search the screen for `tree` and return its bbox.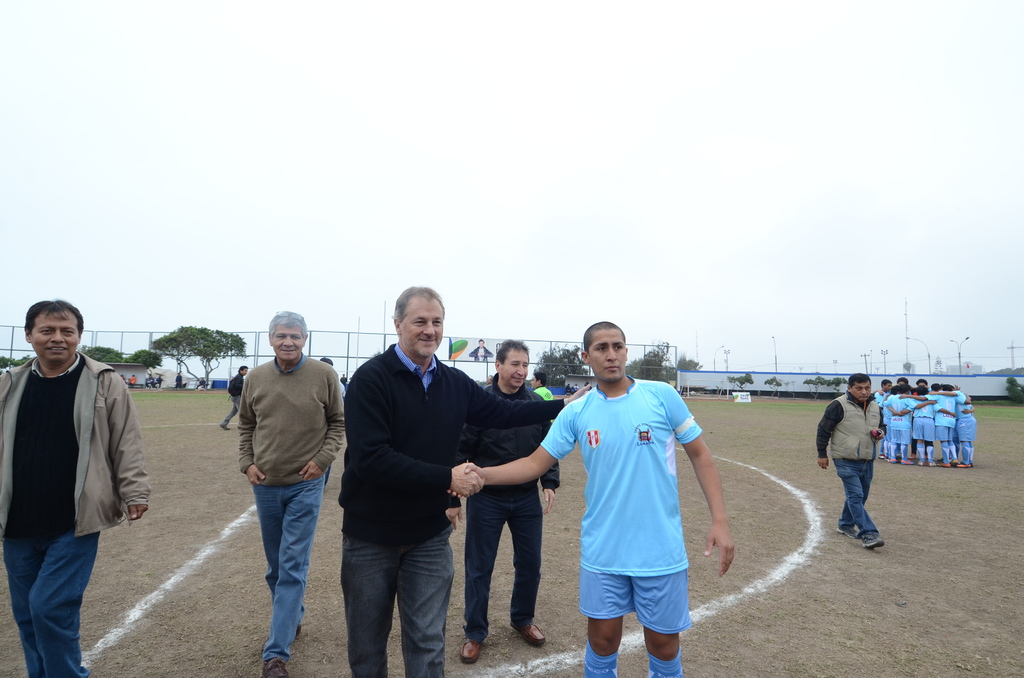
Found: [x1=623, y1=336, x2=707, y2=386].
